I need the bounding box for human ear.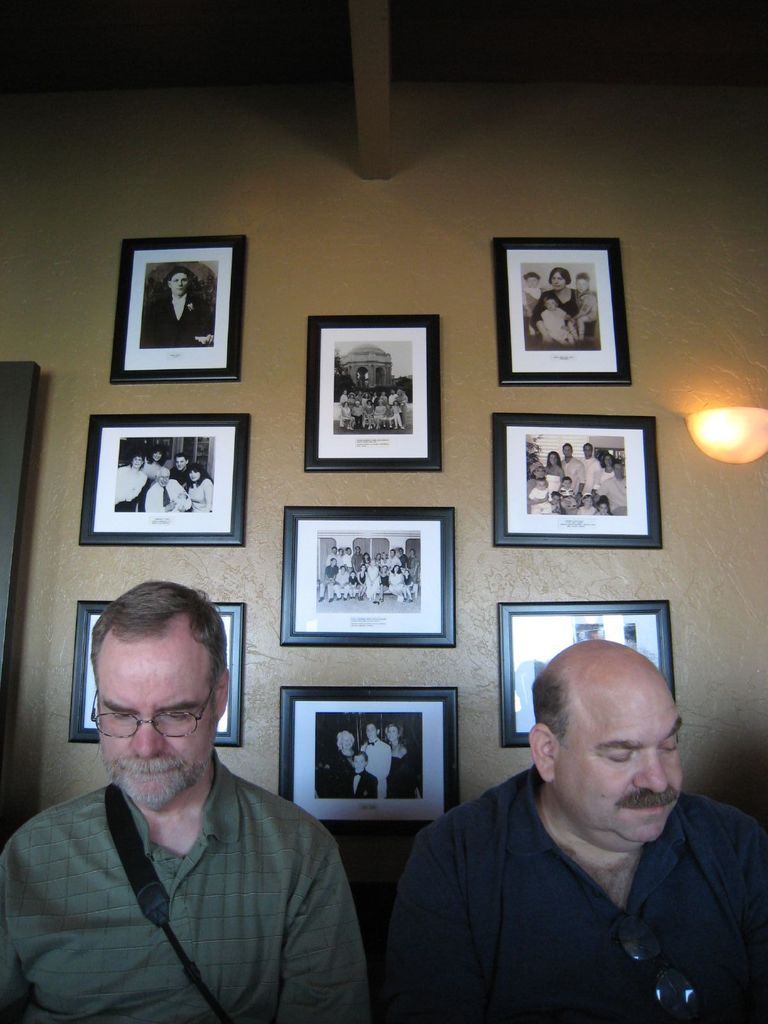
Here it is: 216, 672, 231, 719.
